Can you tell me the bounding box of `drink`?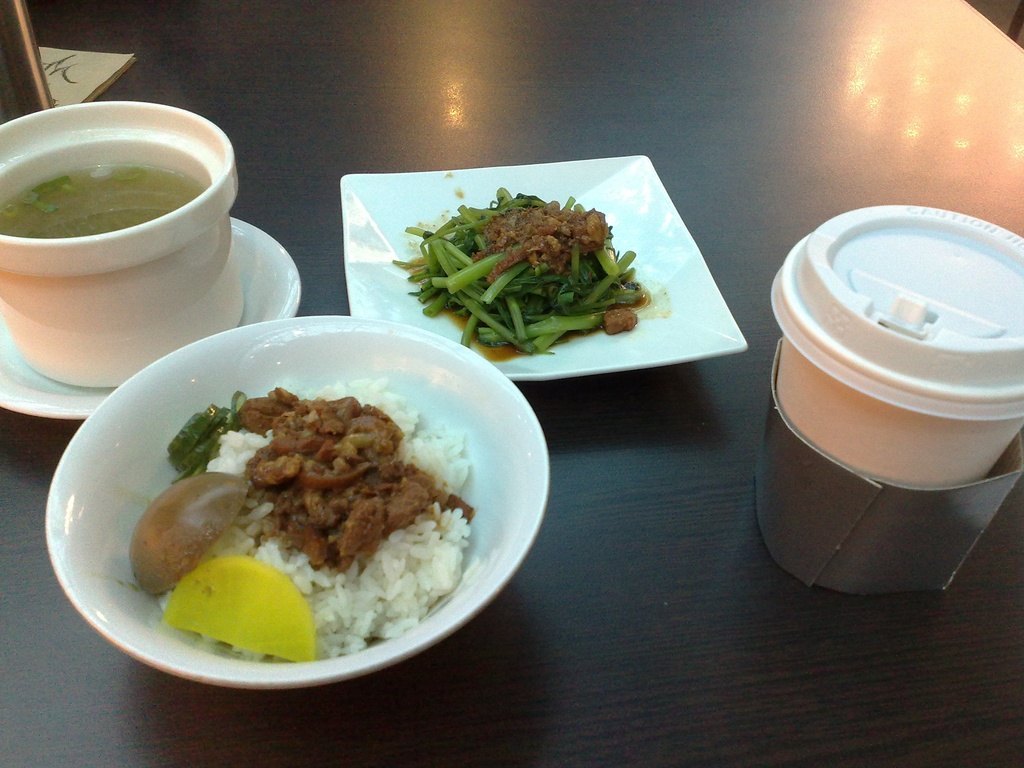
box=[769, 195, 1023, 543].
